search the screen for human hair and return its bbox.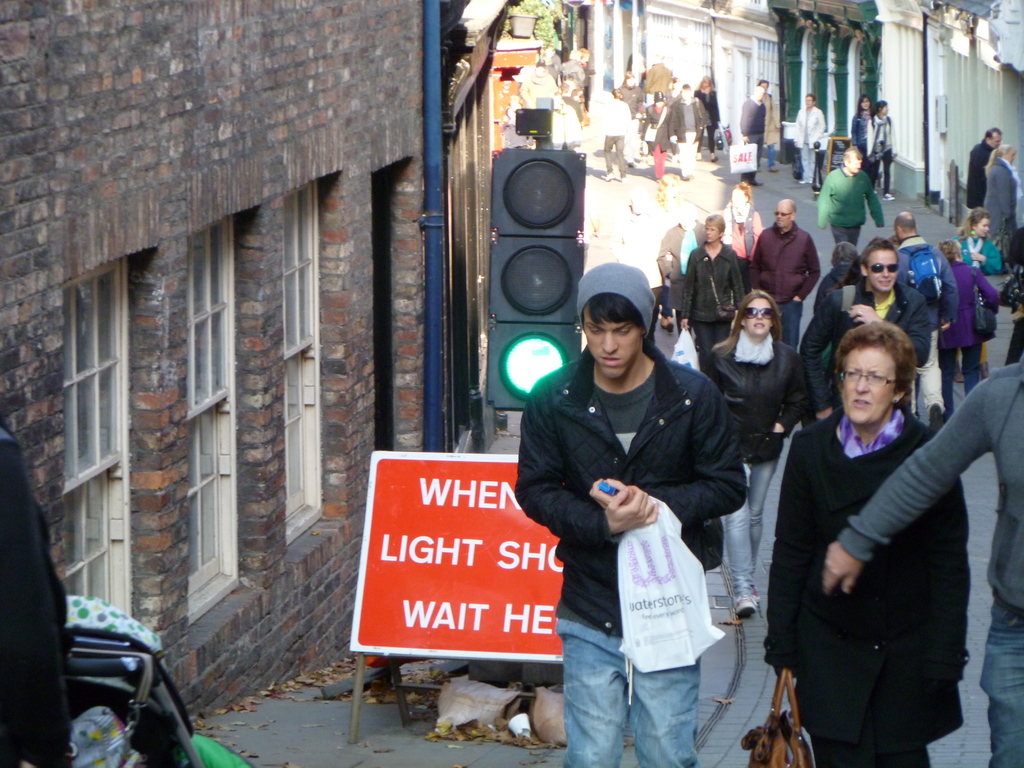
Found: (984,125,1002,141).
